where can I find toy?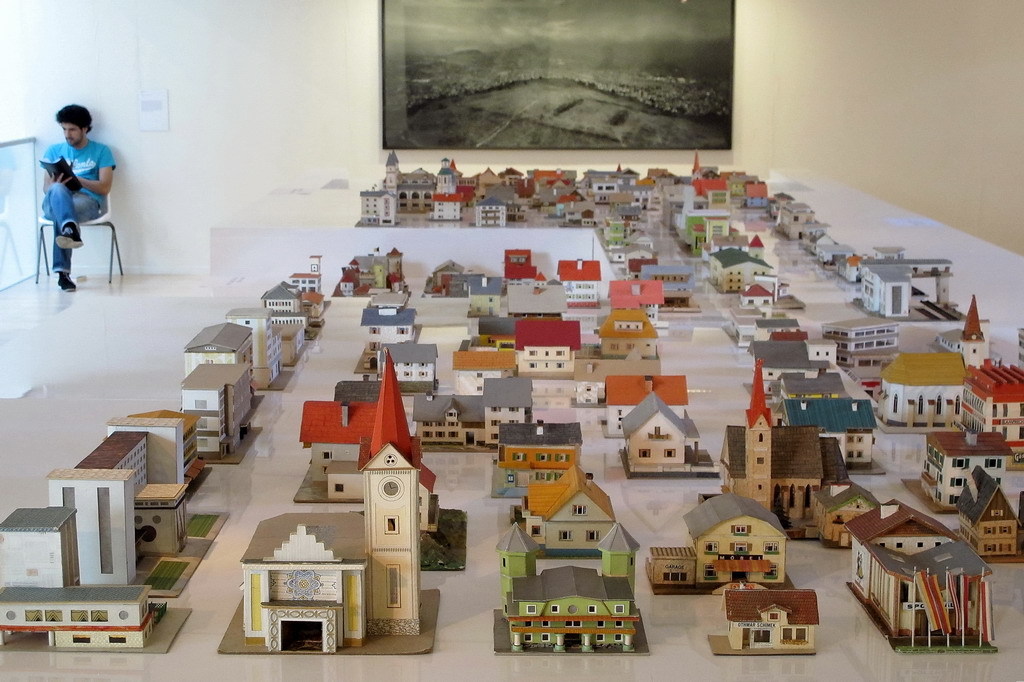
You can find it at <box>856,248,957,324</box>.
